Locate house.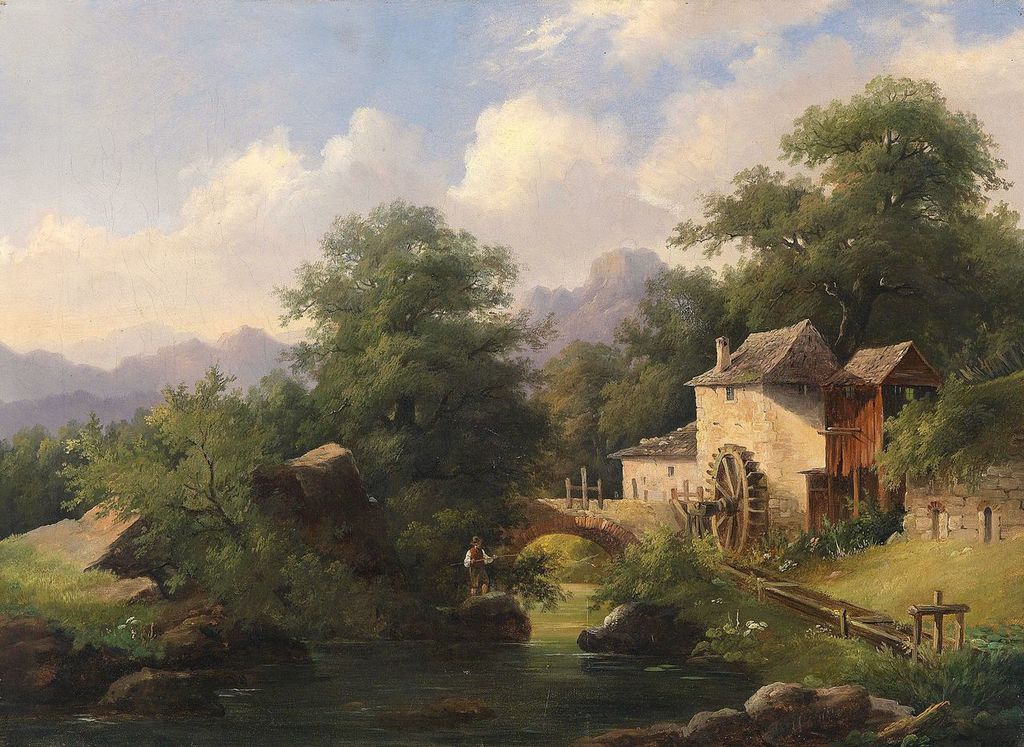
Bounding box: {"x1": 608, "y1": 424, "x2": 702, "y2": 498}.
